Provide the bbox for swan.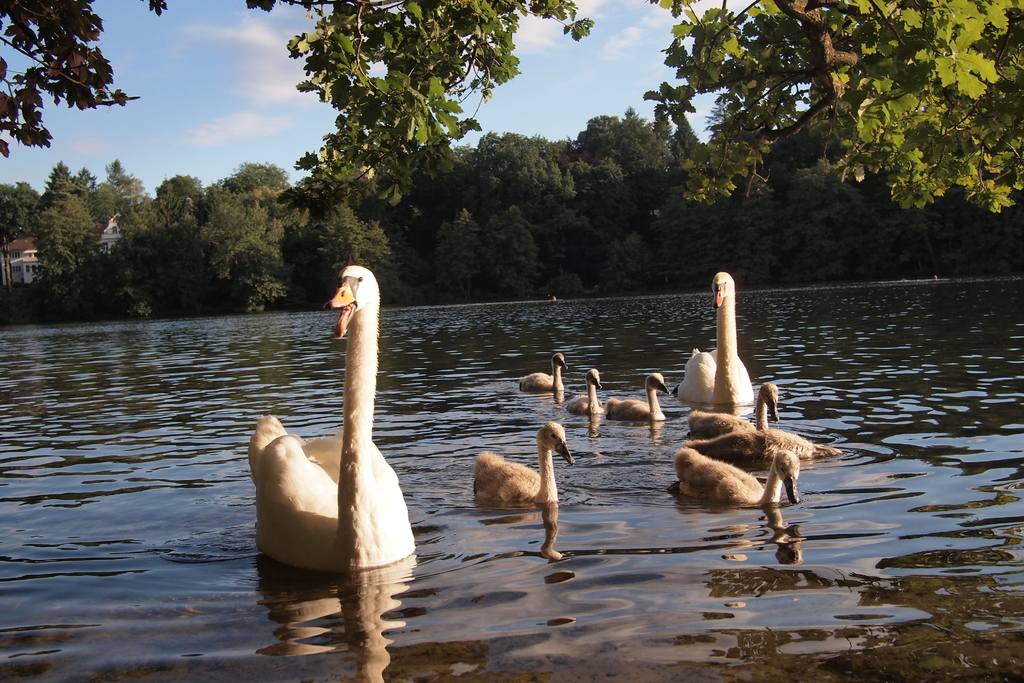
rect(522, 356, 571, 398).
